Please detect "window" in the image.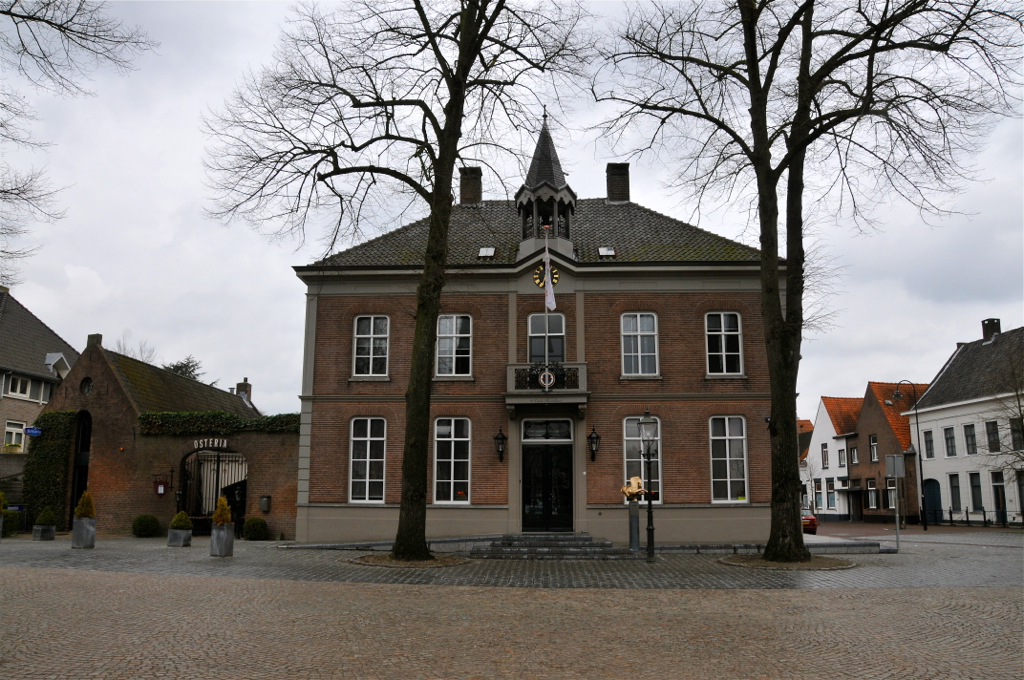
834 447 843 470.
